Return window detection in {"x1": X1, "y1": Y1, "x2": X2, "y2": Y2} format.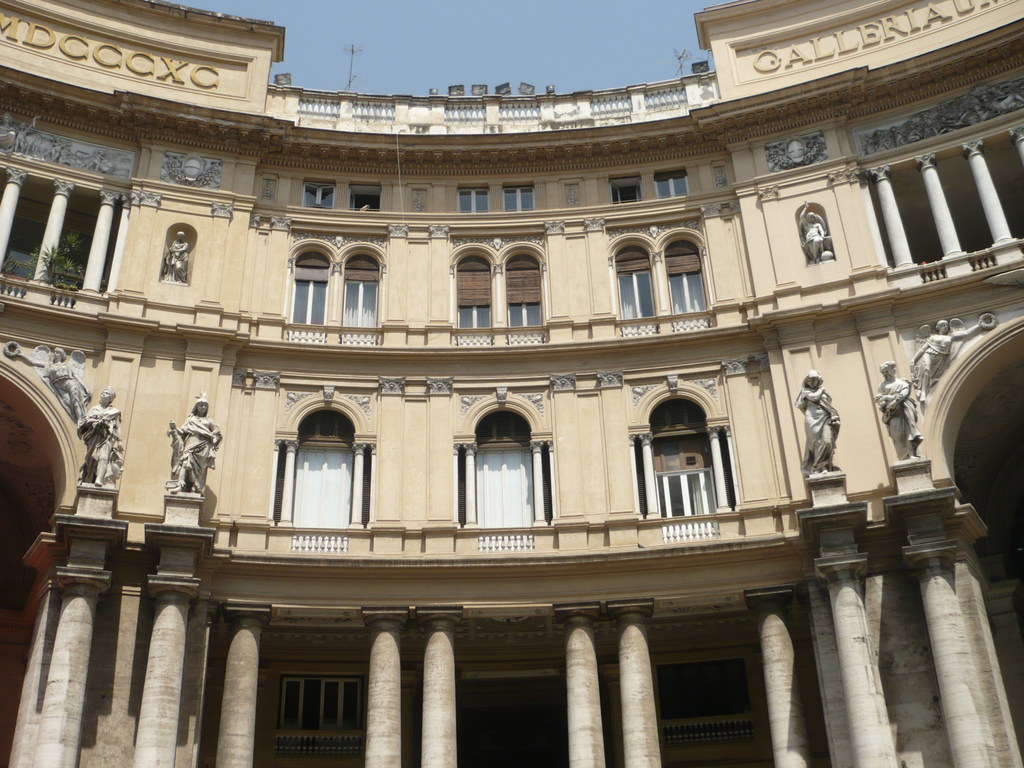
{"x1": 456, "y1": 381, "x2": 554, "y2": 552}.
